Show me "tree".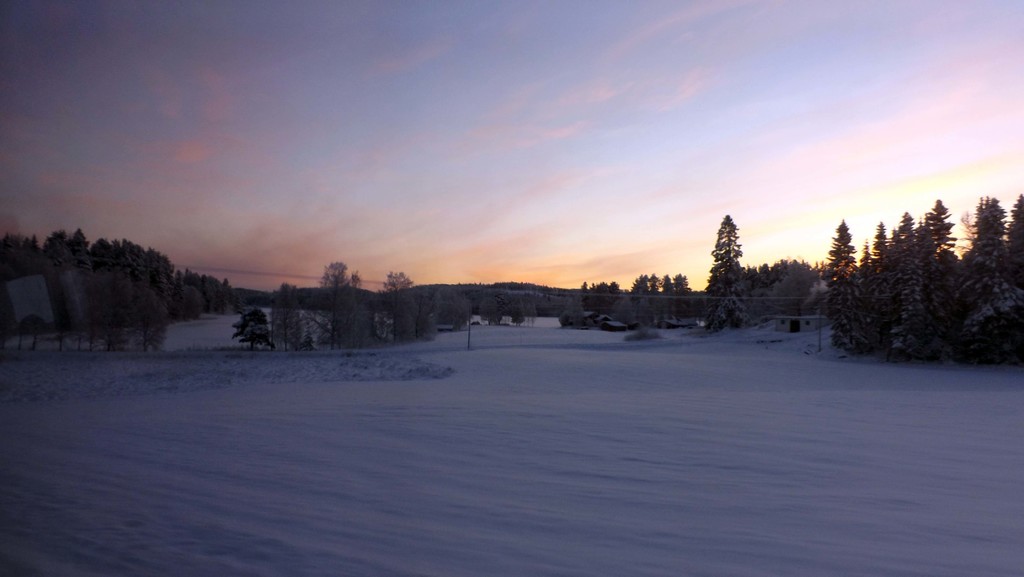
"tree" is here: l=863, t=219, r=899, b=278.
